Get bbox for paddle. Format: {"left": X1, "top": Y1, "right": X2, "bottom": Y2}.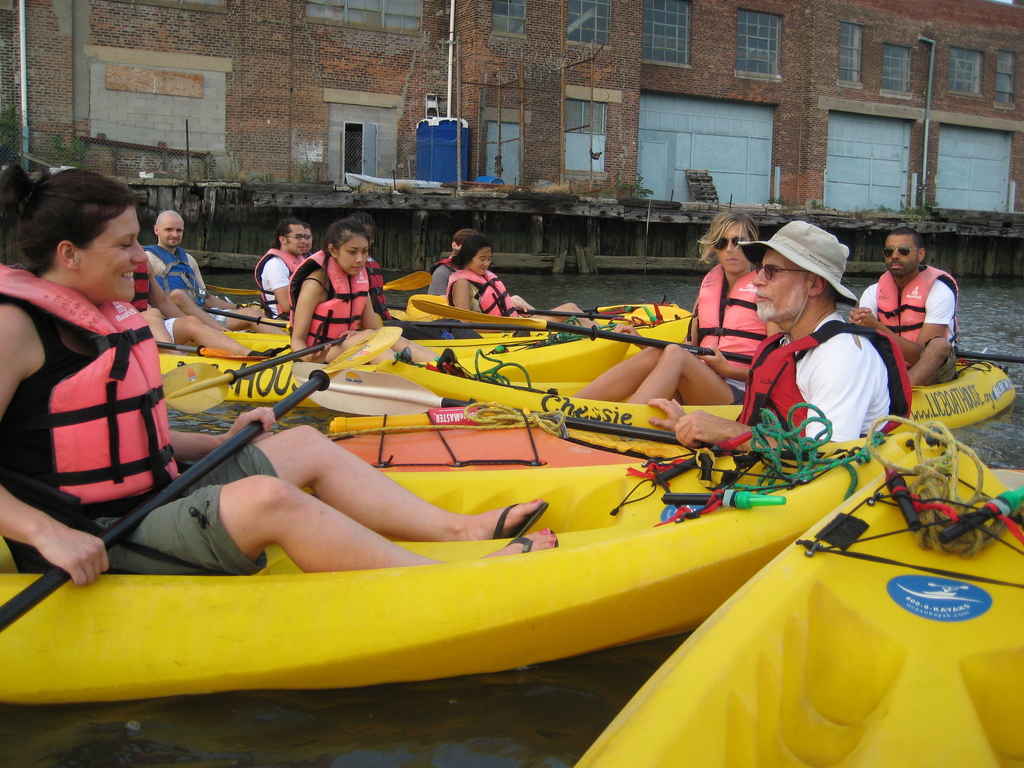
{"left": 408, "top": 297, "right": 637, "bottom": 319}.
